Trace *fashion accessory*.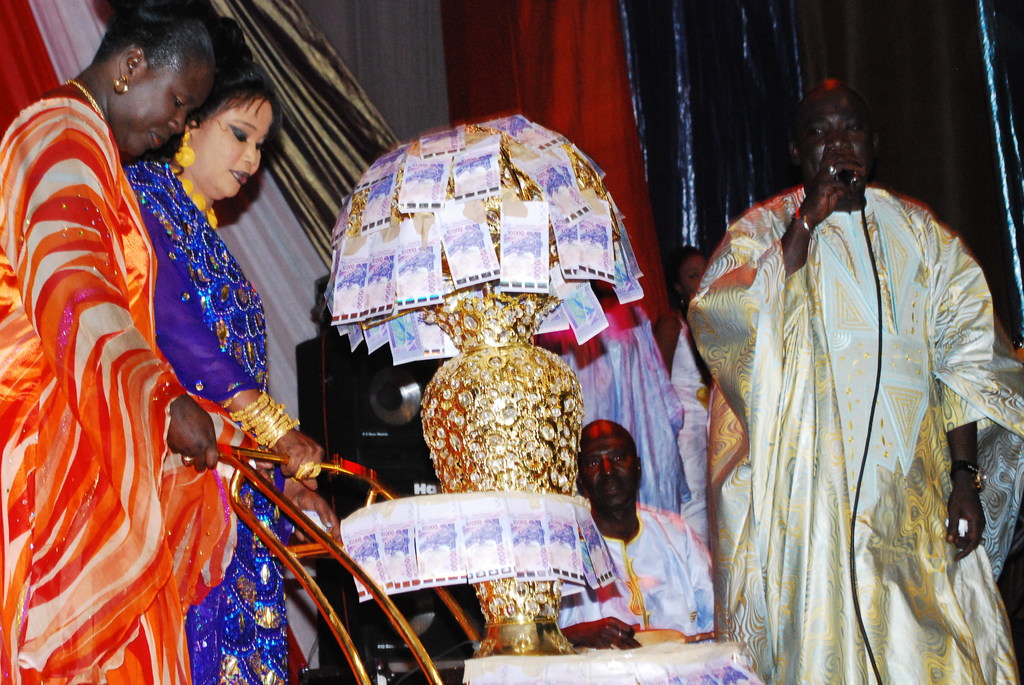
Traced to [181,454,196,463].
